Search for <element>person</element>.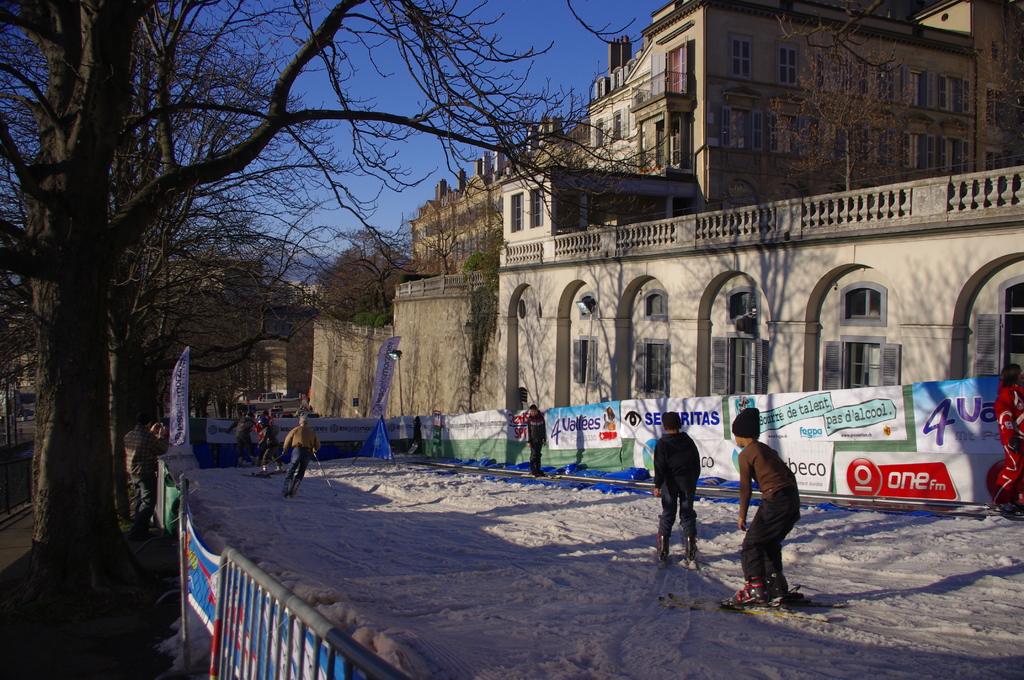
Found at box(733, 410, 799, 608).
